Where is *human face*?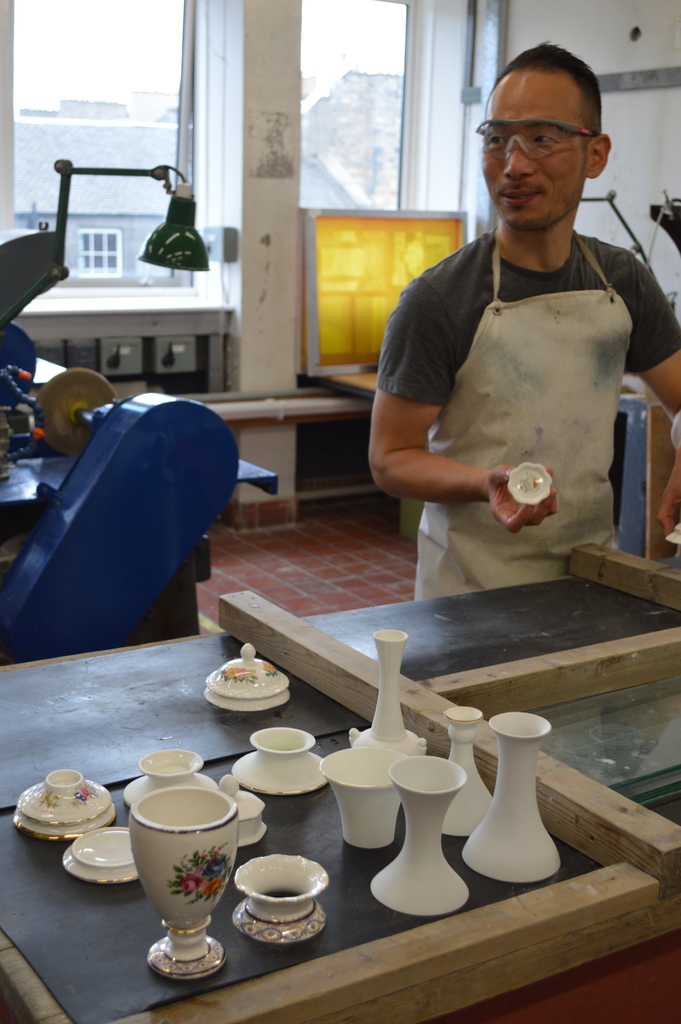
bbox=[482, 70, 596, 232].
